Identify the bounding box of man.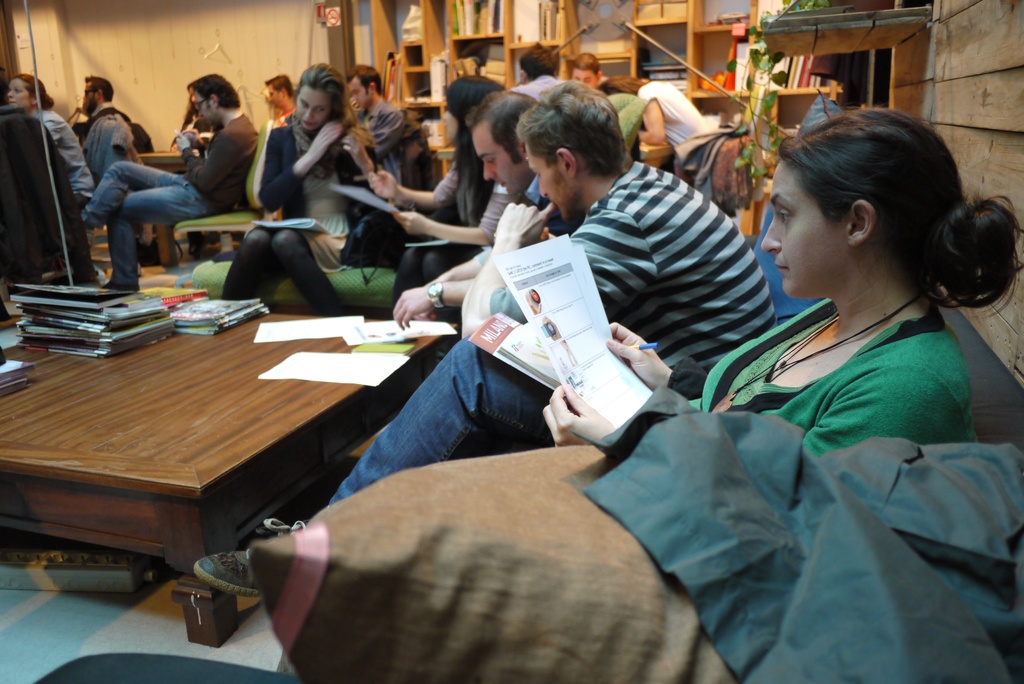
344/65/407/192.
